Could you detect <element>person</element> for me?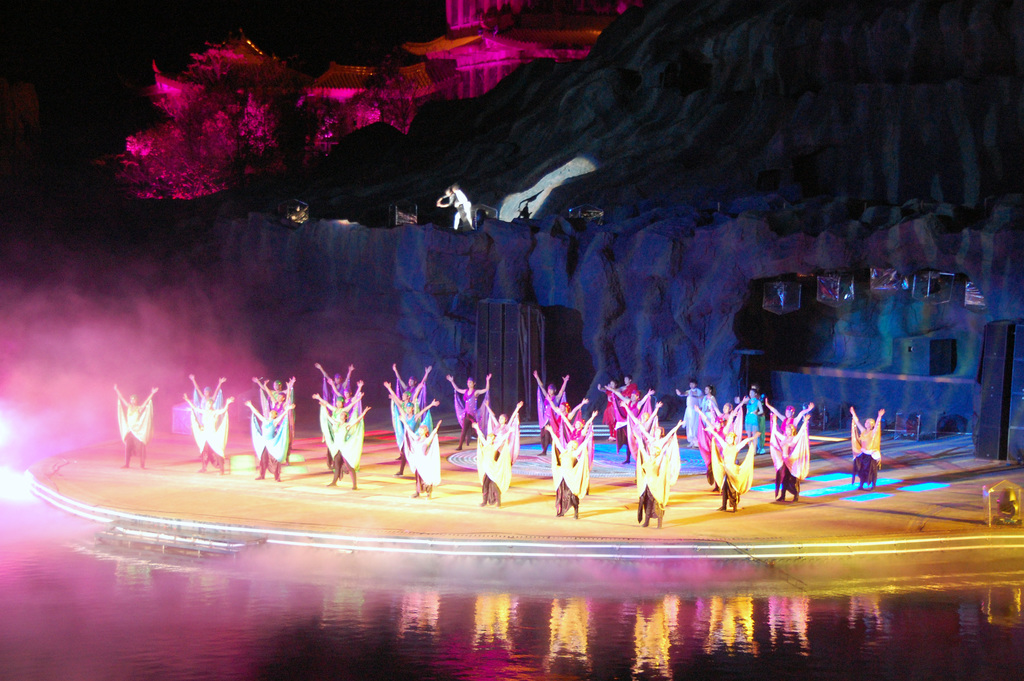
Detection result: Rect(764, 400, 814, 433).
